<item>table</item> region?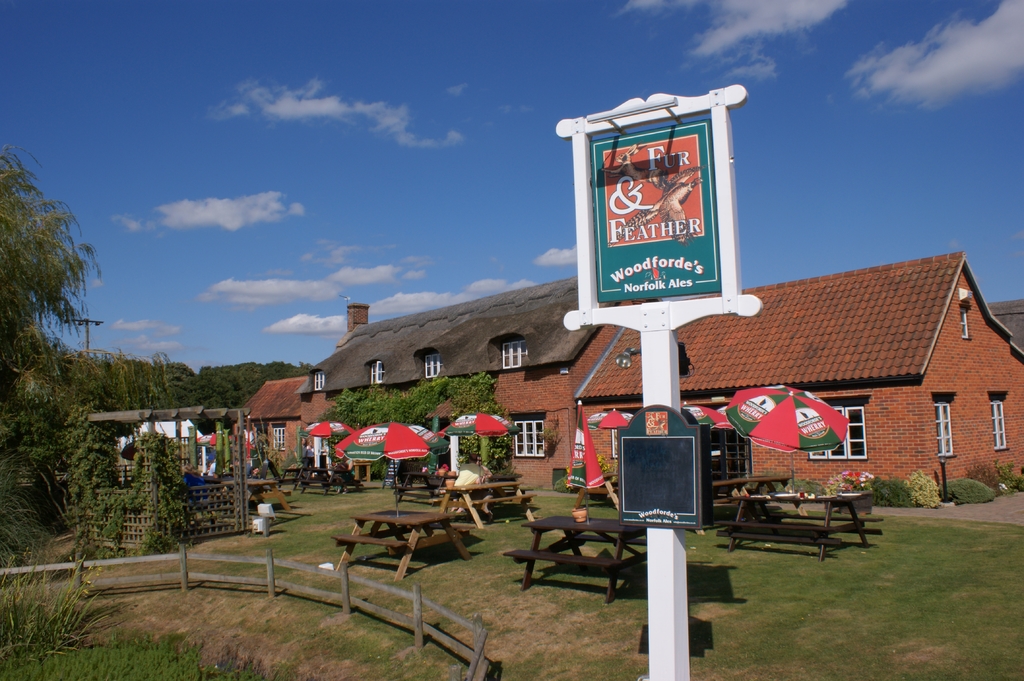
(333, 506, 473, 582)
